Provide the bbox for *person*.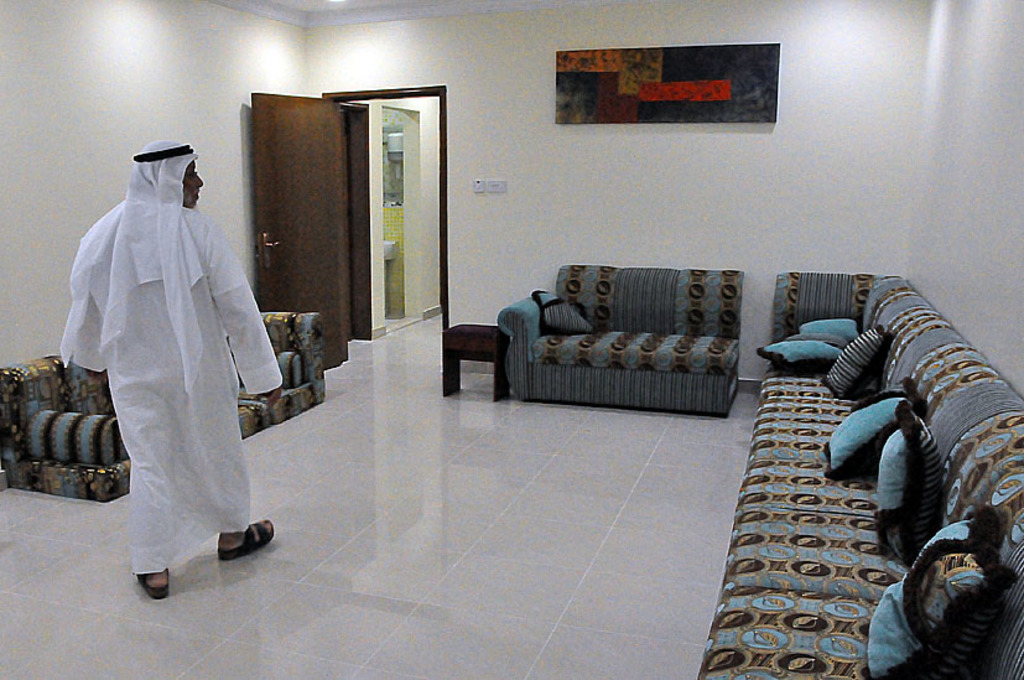
x1=58, y1=137, x2=285, y2=602.
